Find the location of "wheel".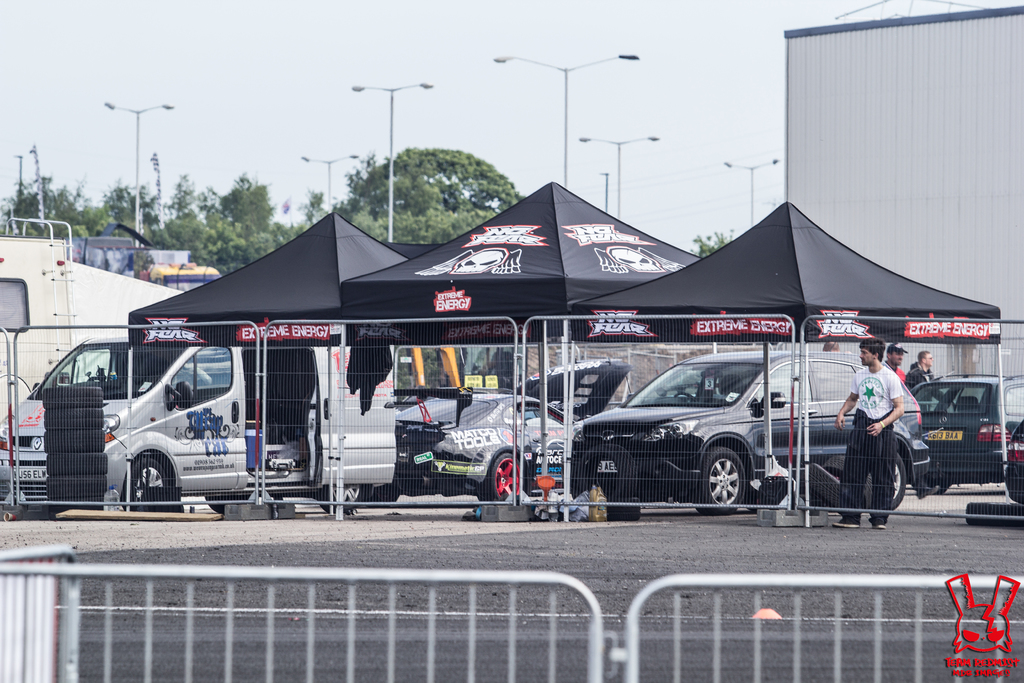
Location: {"left": 319, "top": 487, "right": 365, "bottom": 520}.
